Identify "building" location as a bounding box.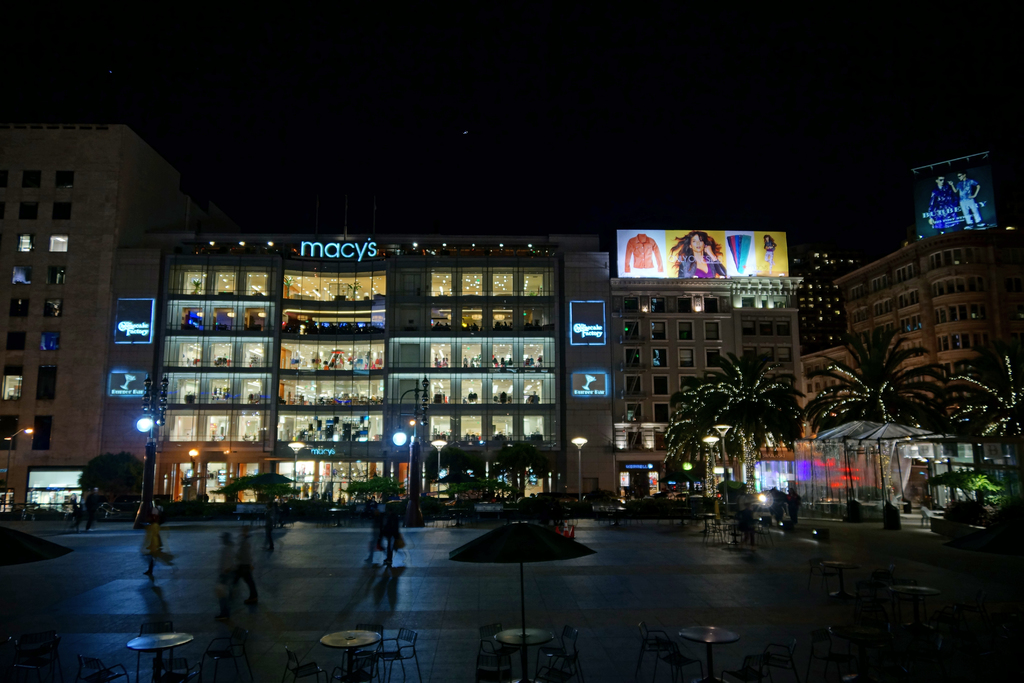
BBox(799, 139, 1023, 447).
